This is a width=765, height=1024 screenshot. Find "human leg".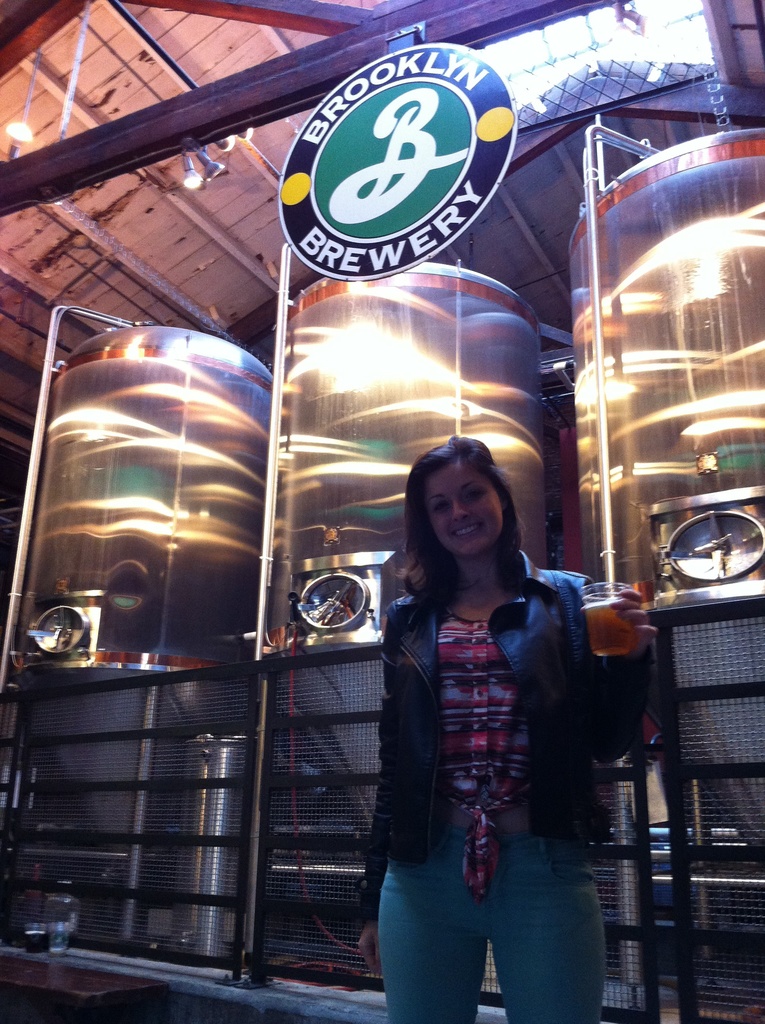
Bounding box: (x1=378, y1=842, x2=490, y2=1023).
